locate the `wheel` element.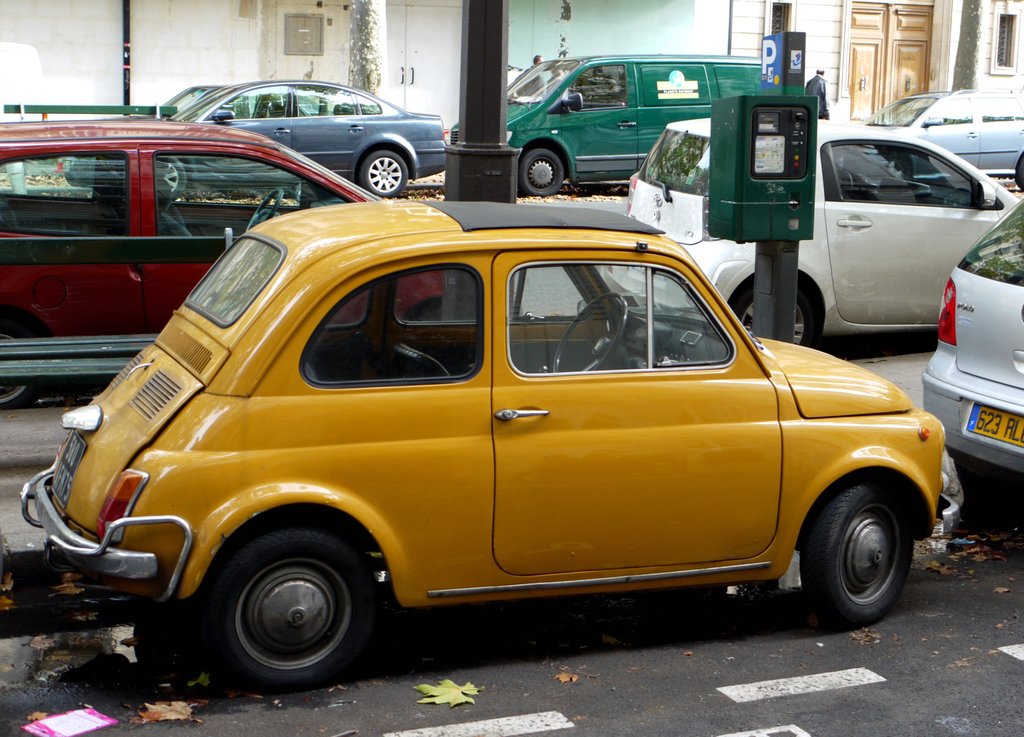
Element bbox: <box>1014,156,1023,186</box>.
